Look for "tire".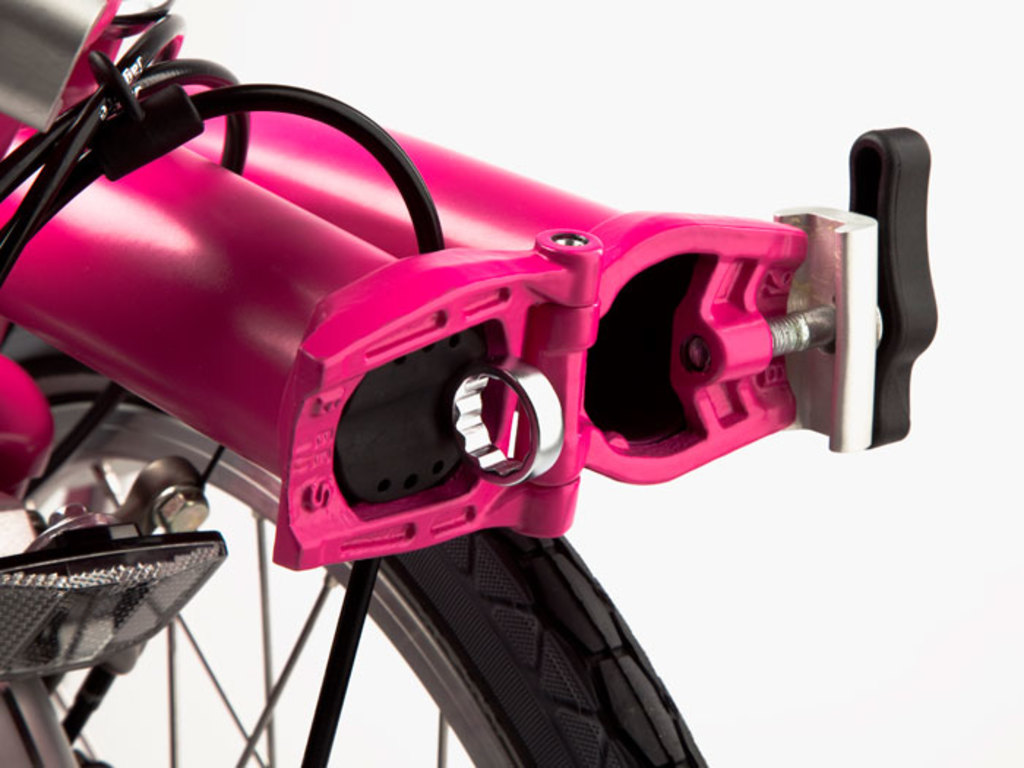
Found: bbox=[0, 320, 702, 767].
